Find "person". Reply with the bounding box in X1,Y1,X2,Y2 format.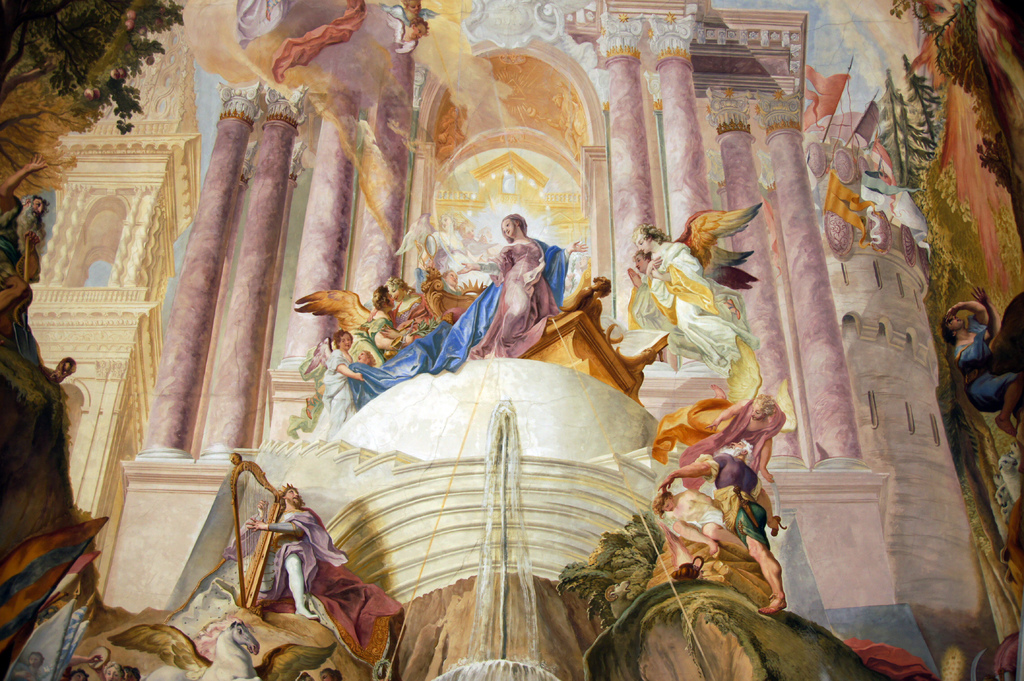
439,268,459,297.
